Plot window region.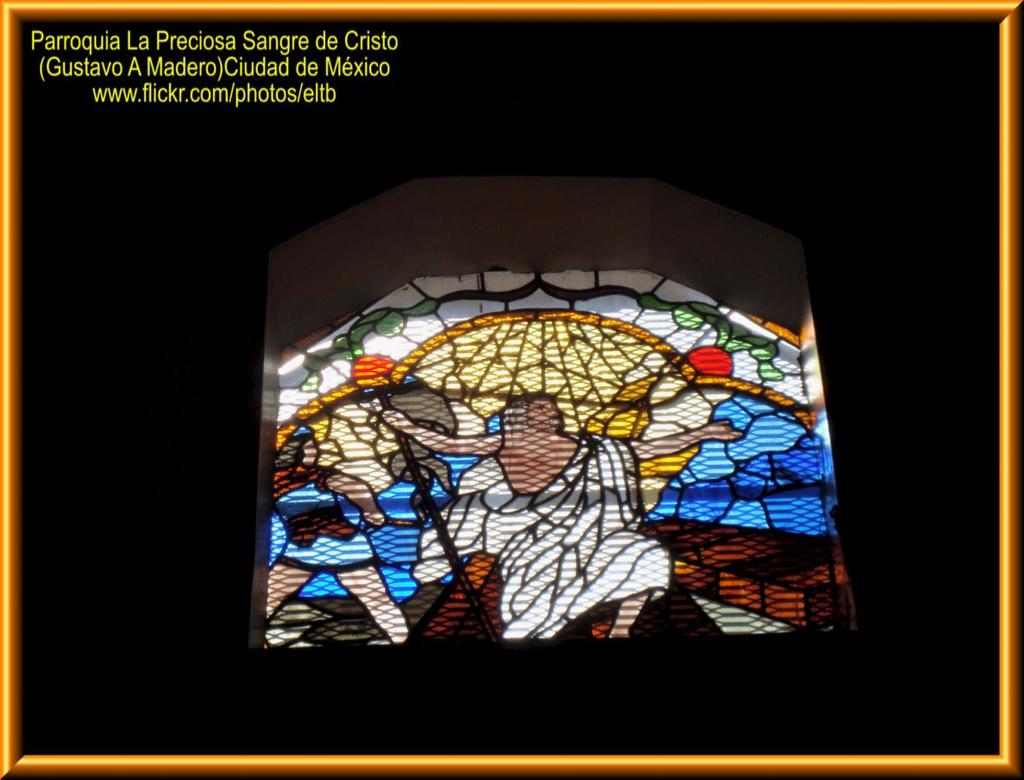
Plotted at (249, 174, 865, 660).
